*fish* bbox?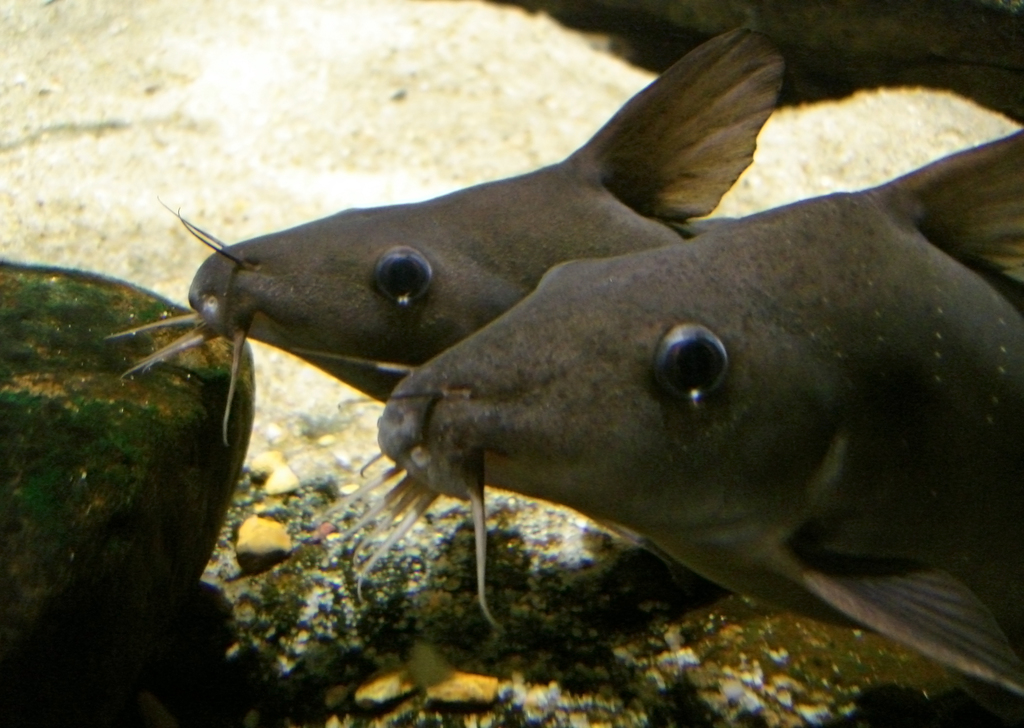
box=[109, 27, 788, 446]
